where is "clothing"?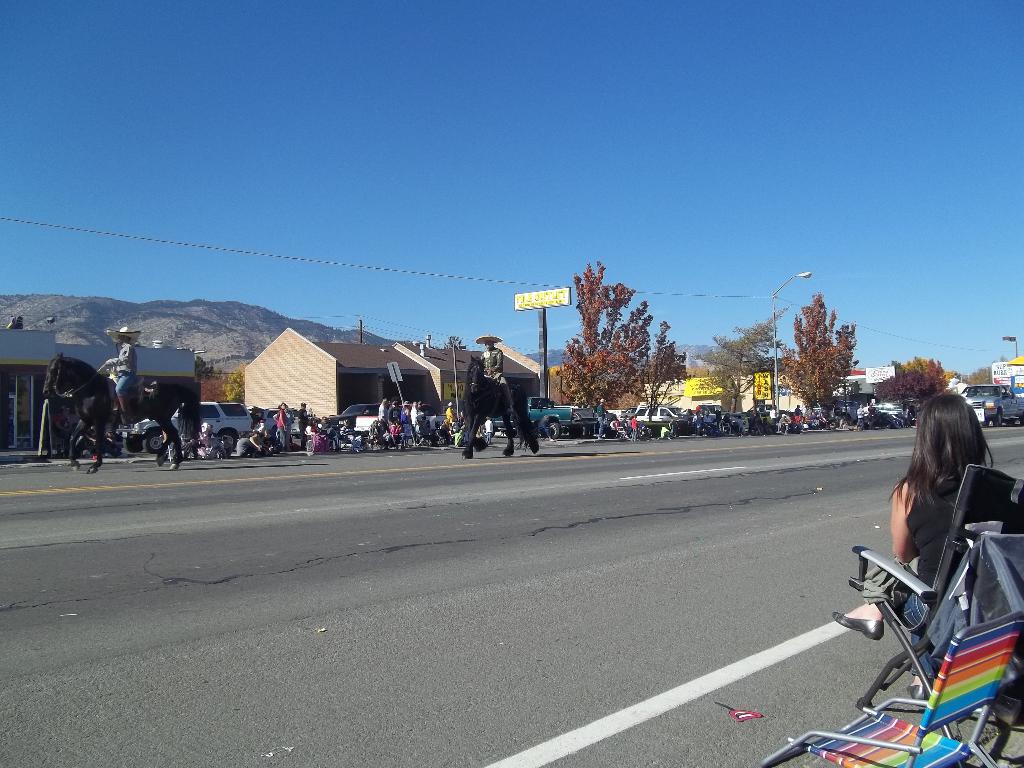
crop(656, 425, 673, 440).
